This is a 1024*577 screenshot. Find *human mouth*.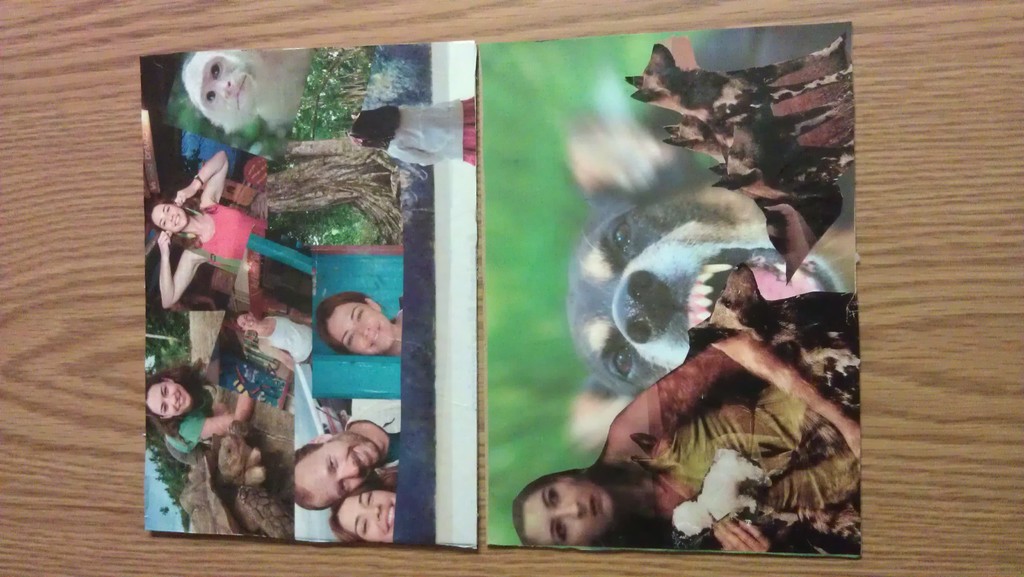
Bounding box: Rect(384, 501, 399, 533).
